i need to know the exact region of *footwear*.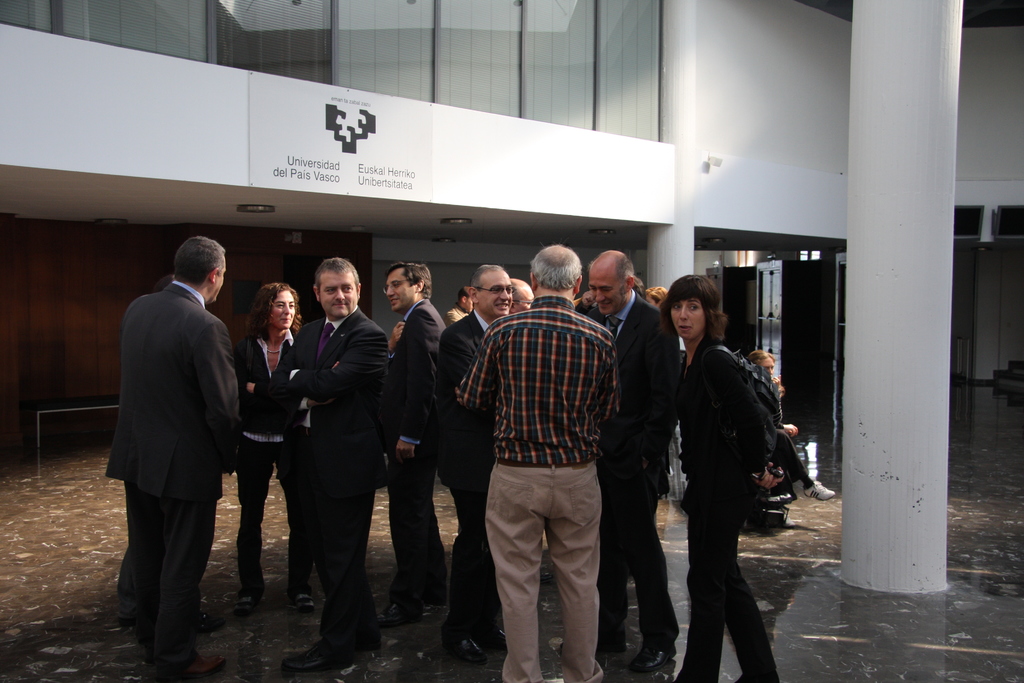
Region: locate(592, 634, 625, 667).
